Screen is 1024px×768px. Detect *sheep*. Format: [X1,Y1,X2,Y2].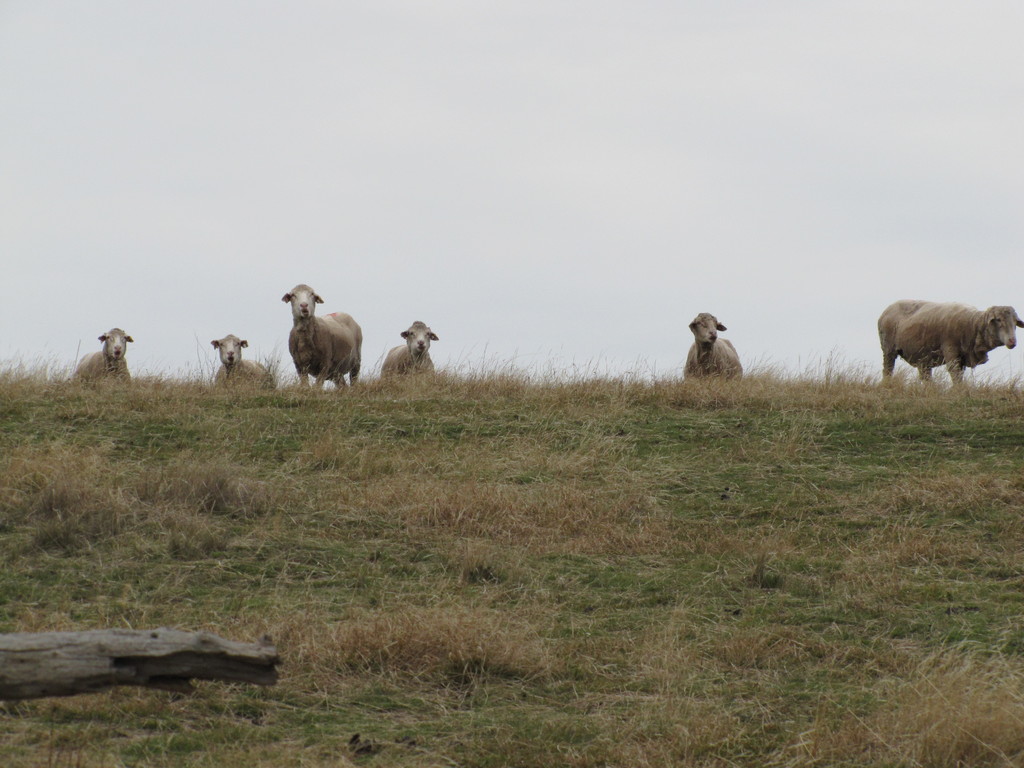
[214,333,276,384].
